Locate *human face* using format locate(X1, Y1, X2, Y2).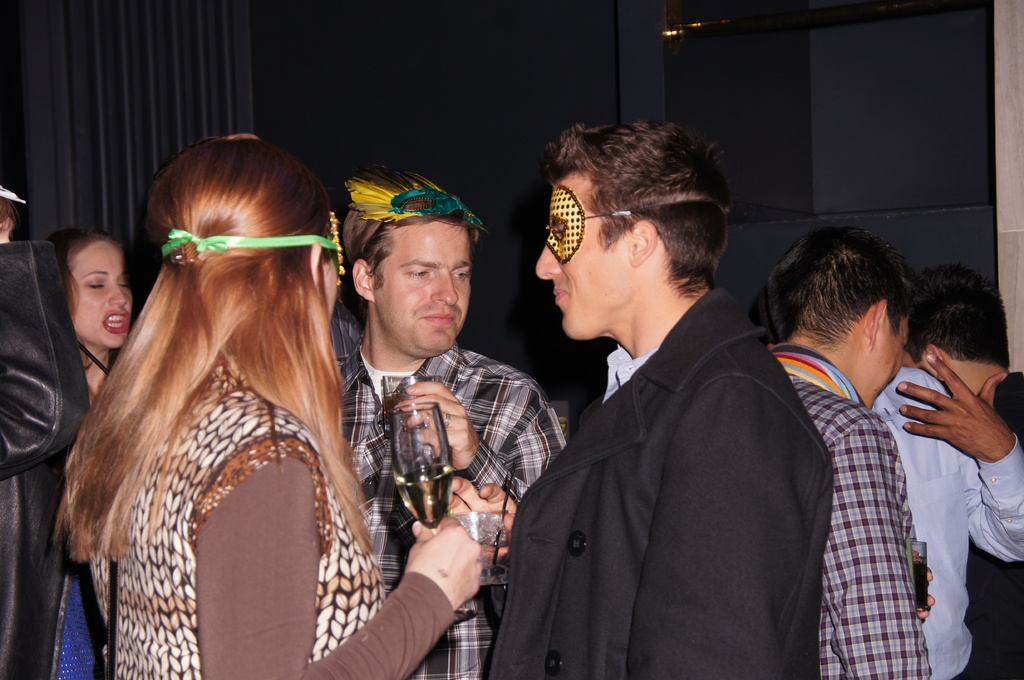
locate(873, 320, 906, 408).
